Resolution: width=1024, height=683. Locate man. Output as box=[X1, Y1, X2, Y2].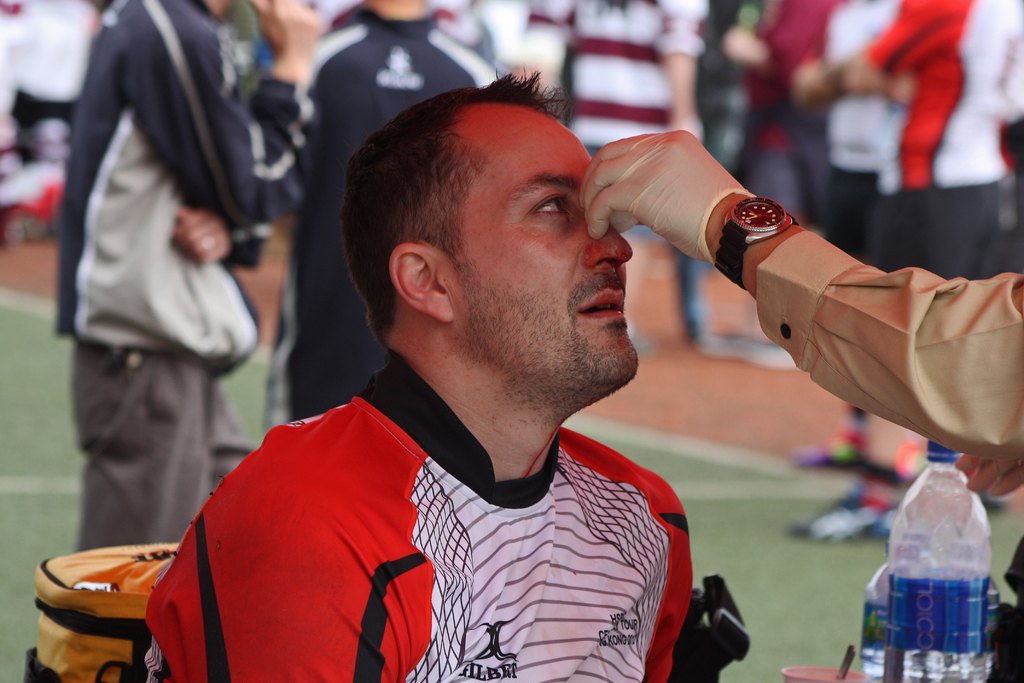
box=[60, 0, 321, 559].
